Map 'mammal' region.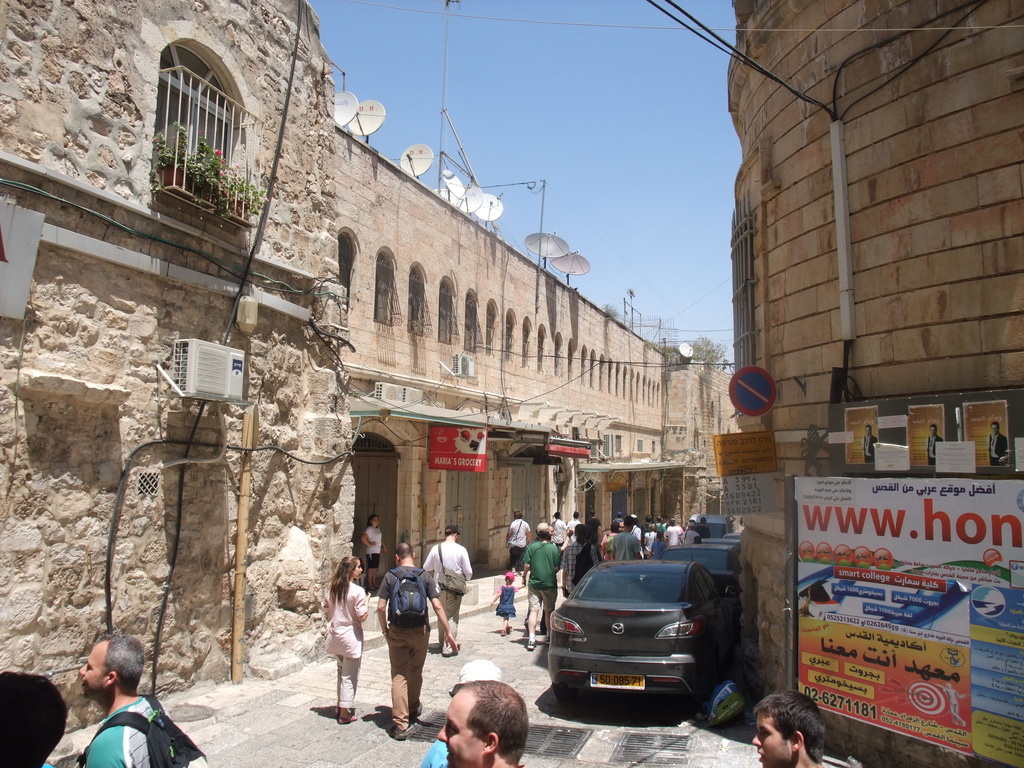
Mapped to crop(753, 686, 831, 767).
